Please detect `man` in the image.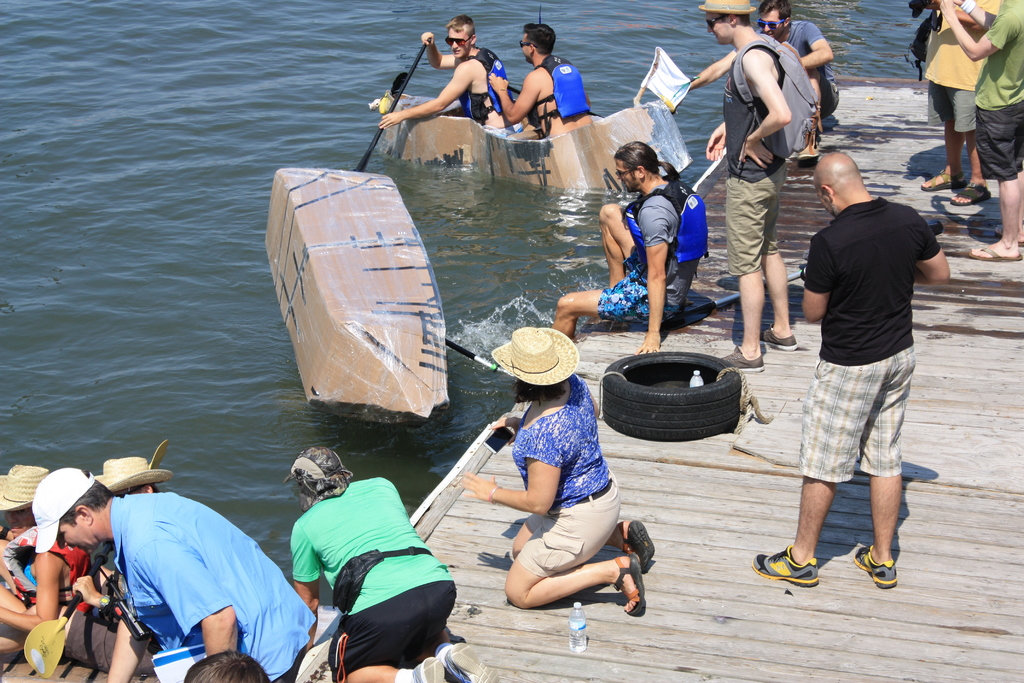
(926, 0, 1023, 258).
